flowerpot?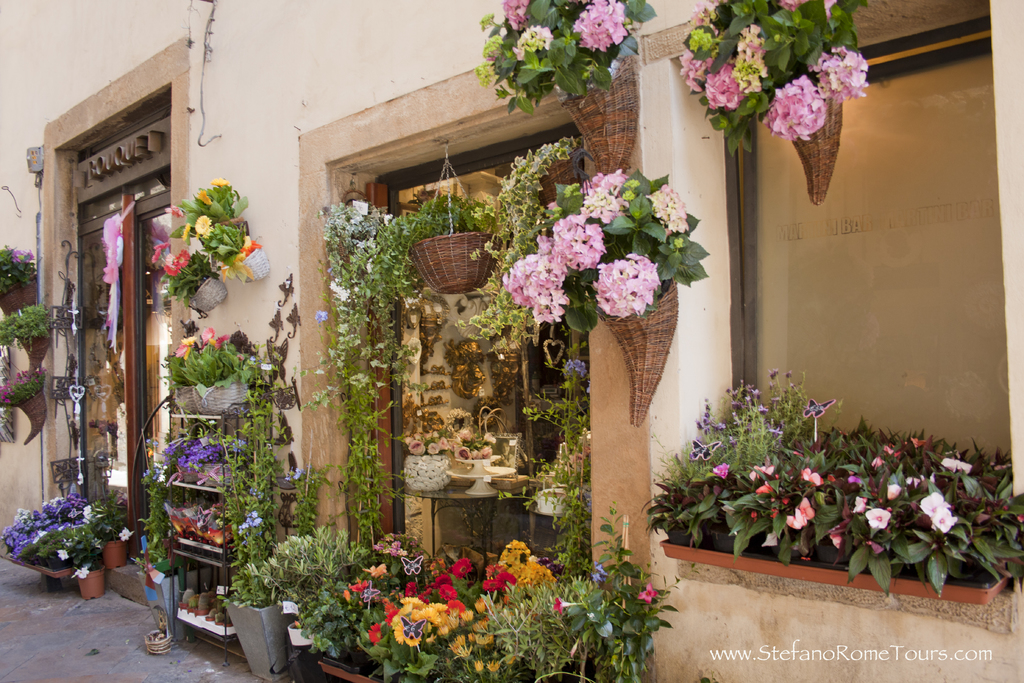
(193, 379, 254, 420)
